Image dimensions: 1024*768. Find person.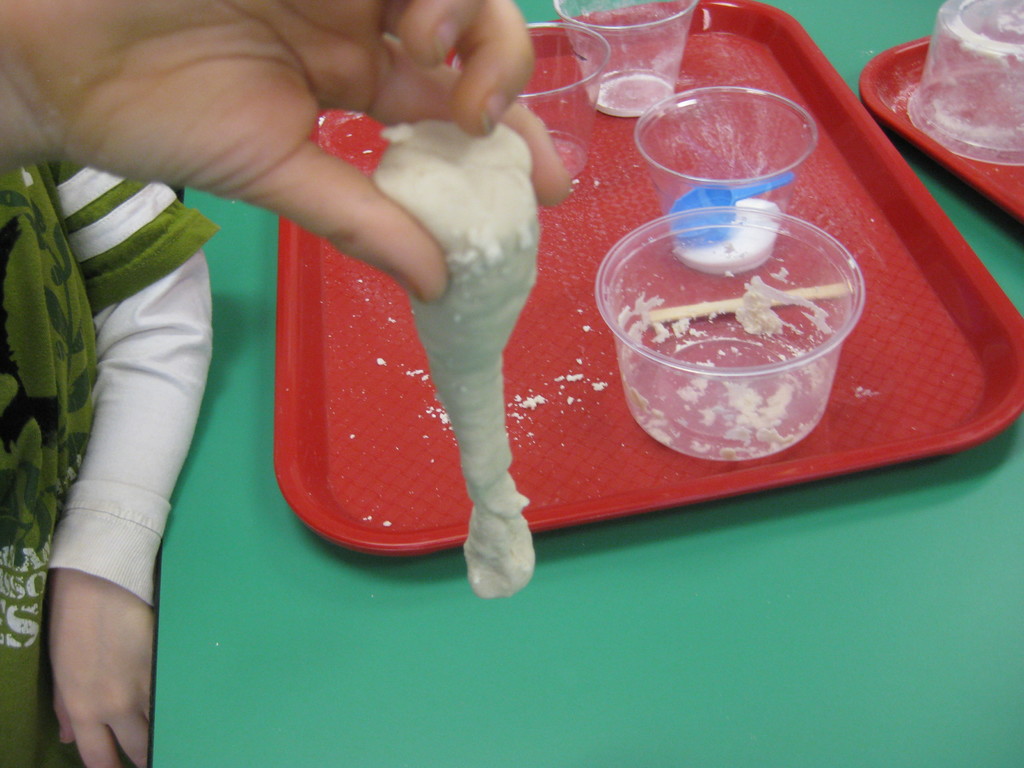
[x1=0, y1=0, x2=573, y2=767].
